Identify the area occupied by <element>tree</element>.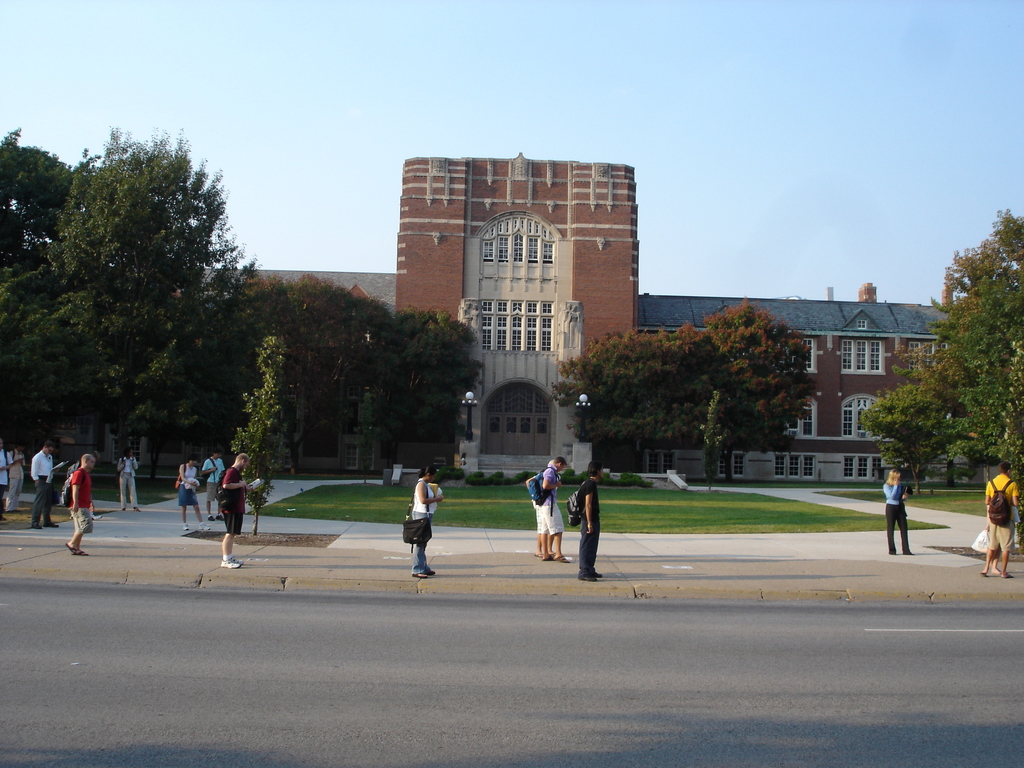
Area: bbox=[993, 333, 1023, 547].
